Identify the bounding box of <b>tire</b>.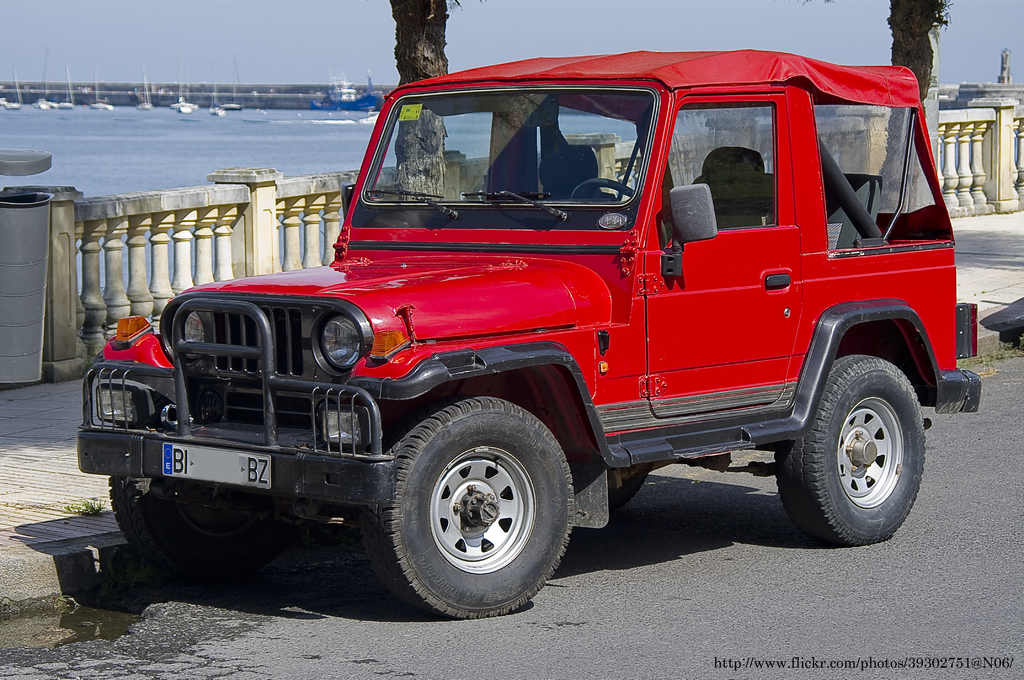
pyautogui.locateOnScreen(364, 402, 584, 614).
